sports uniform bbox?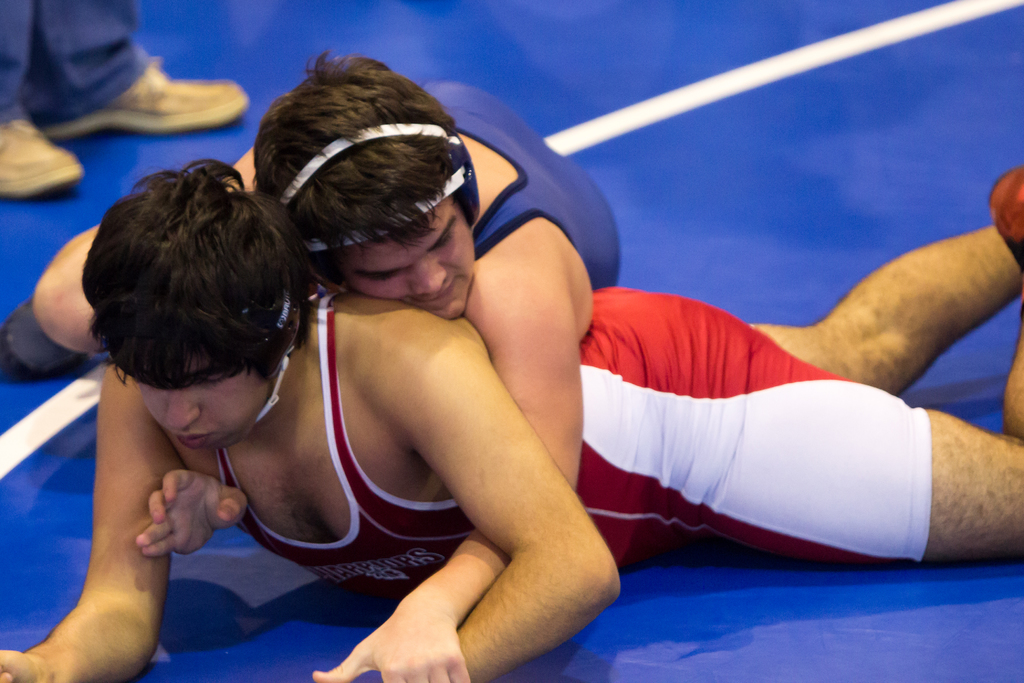
[133, 111, 874, 661]
